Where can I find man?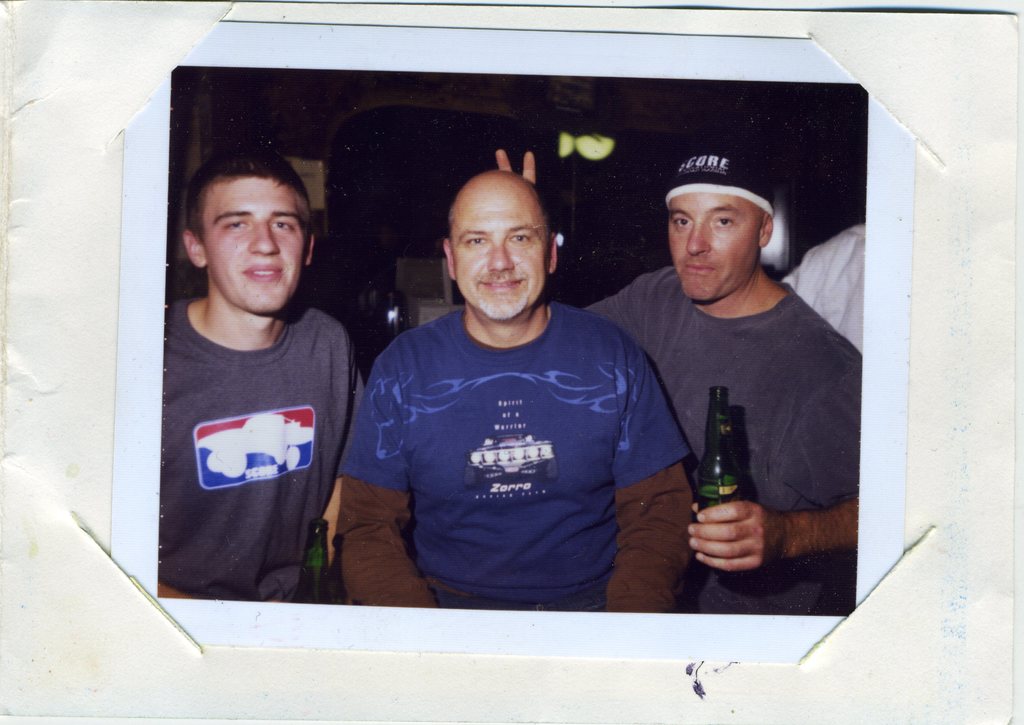
You can find it at [163,146,363,603].
